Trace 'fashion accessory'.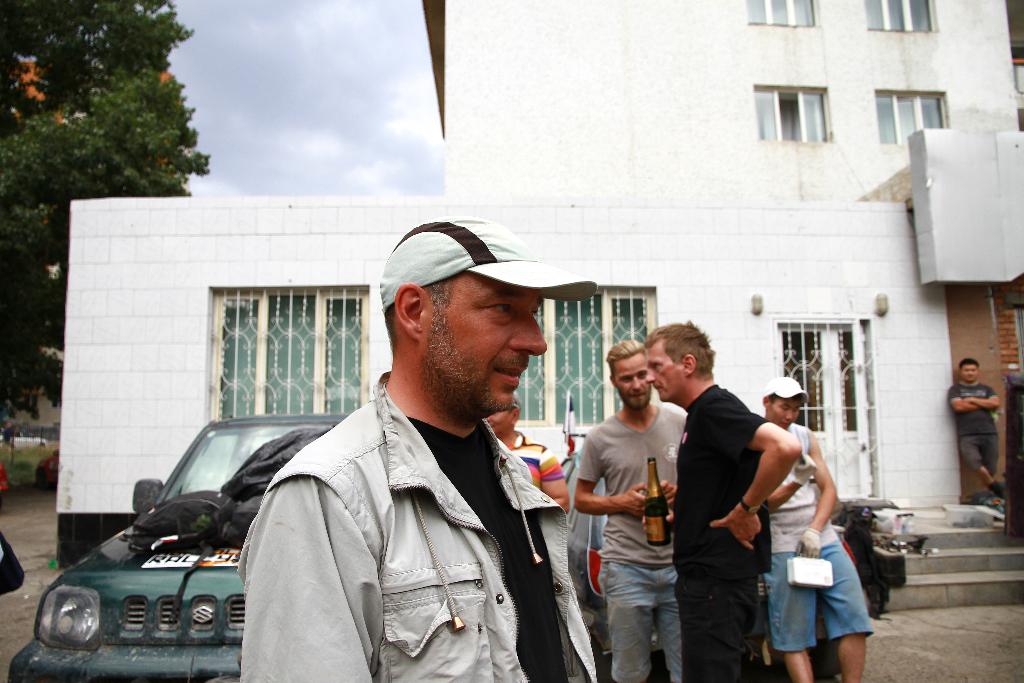
Traced to box=[377, 217, 612, 320].
